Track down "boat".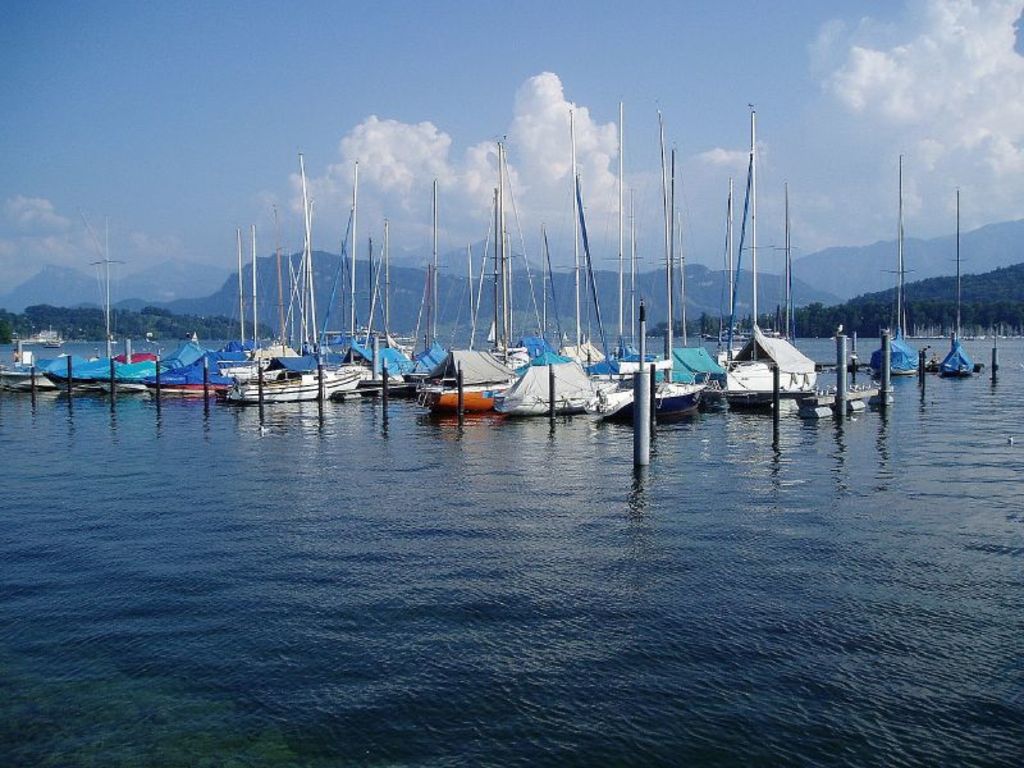
Tracked to 716/110/819/399.
